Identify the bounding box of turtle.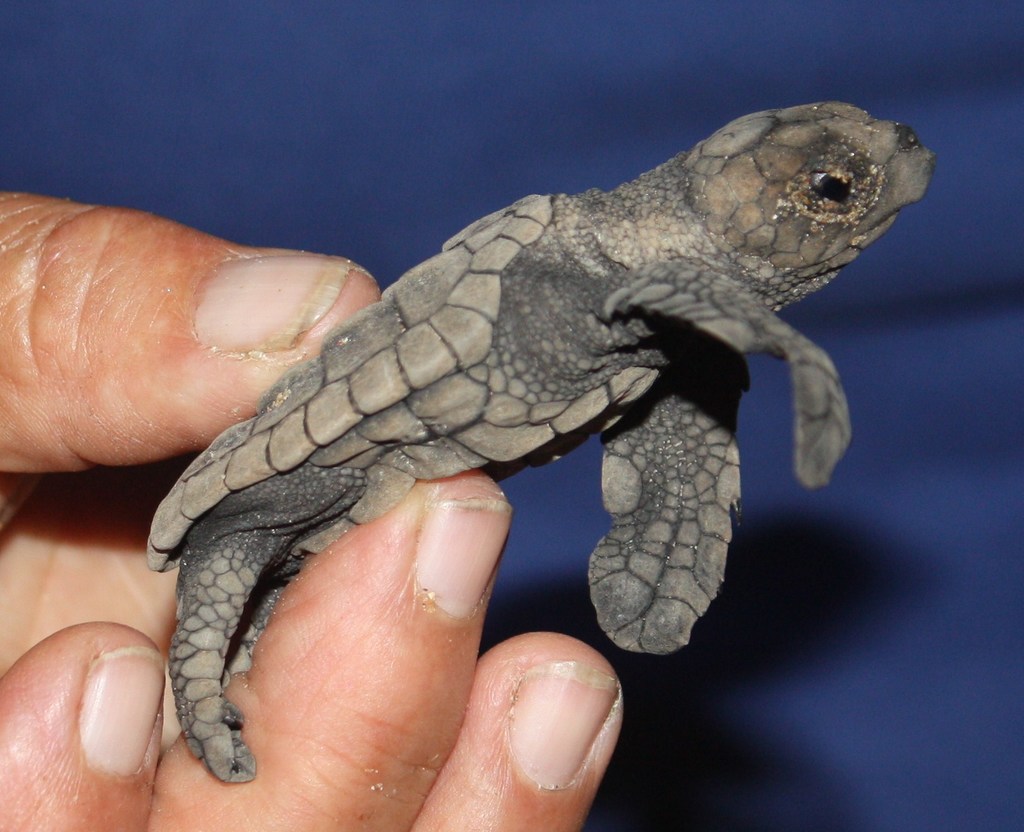
[left=145, top=103, right=938, bottom=783].
